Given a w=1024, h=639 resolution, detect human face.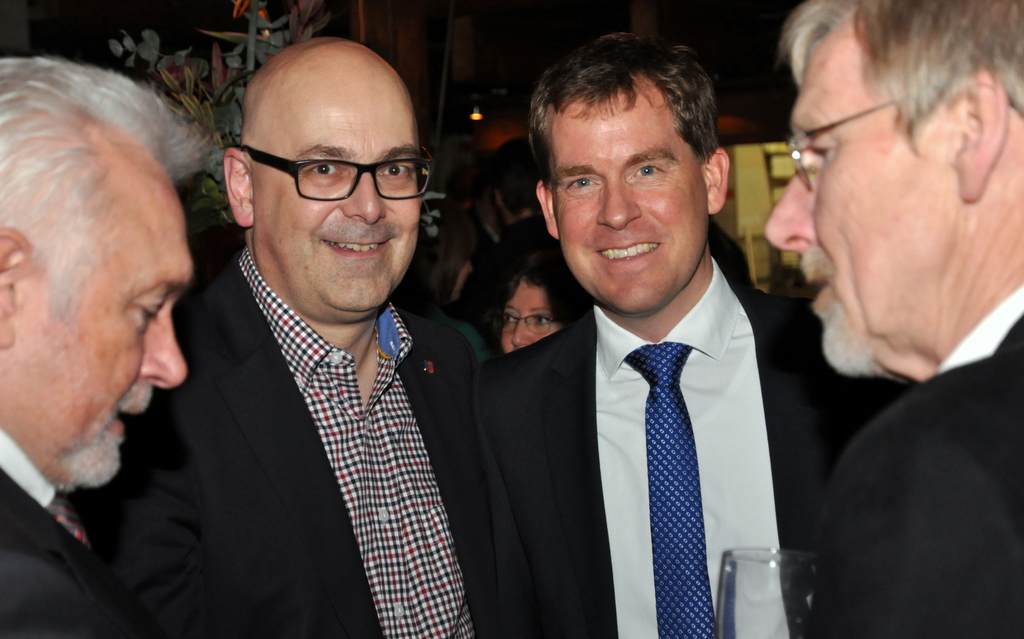
(252,45,424,321).
